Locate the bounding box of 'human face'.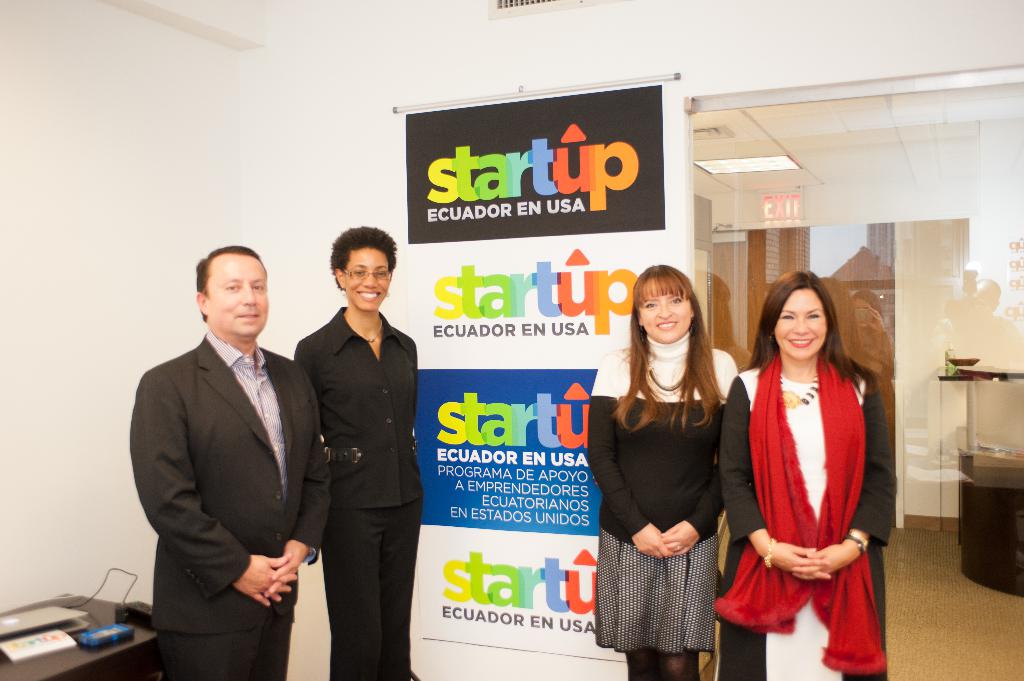
Bounding box: bbox(637, 277, 687, 345).
